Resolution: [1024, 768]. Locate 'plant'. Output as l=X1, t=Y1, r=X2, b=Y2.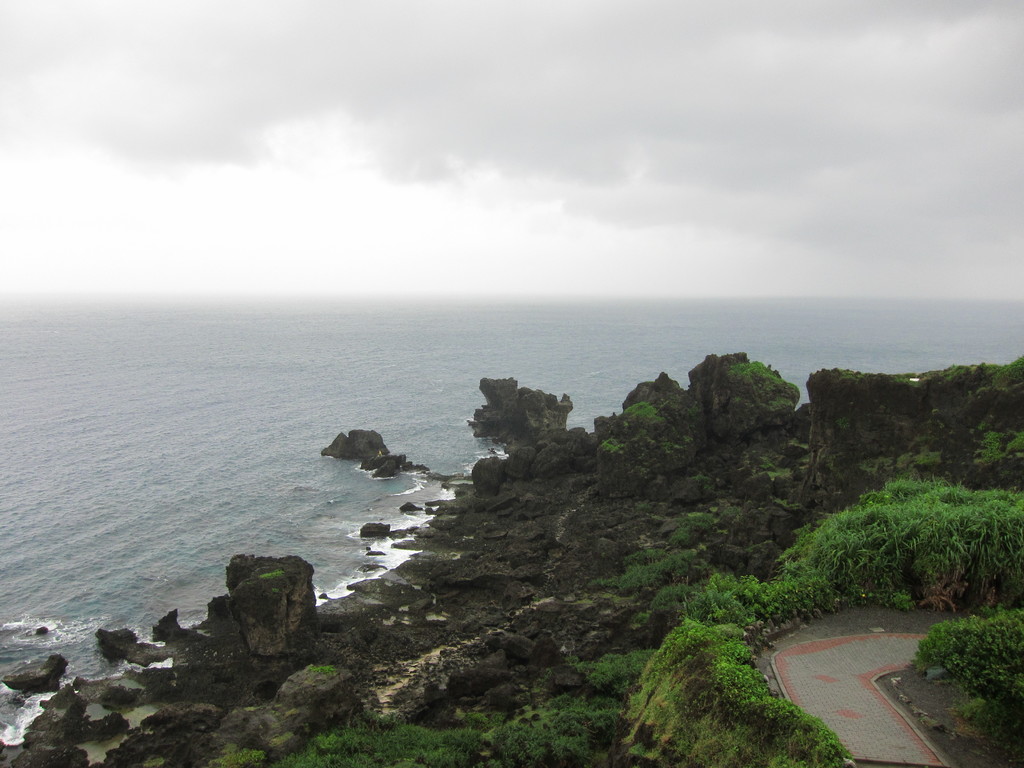
l=975, t=426, r=1023, b=468.
